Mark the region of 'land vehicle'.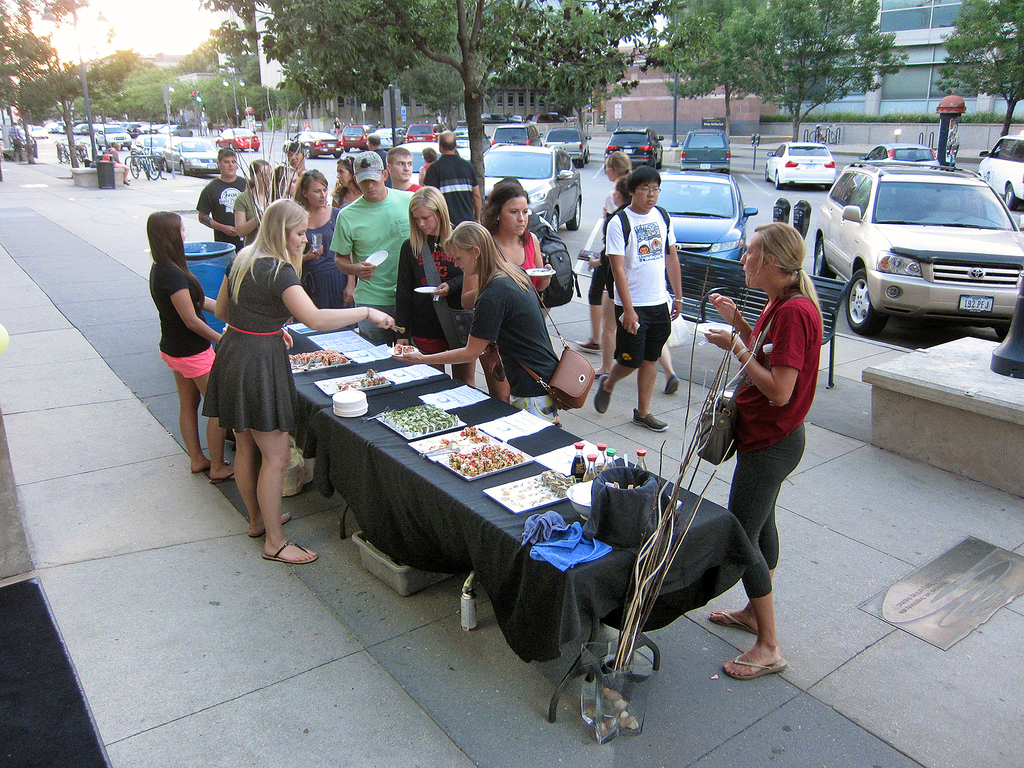
Region: 511 114 526 123.
